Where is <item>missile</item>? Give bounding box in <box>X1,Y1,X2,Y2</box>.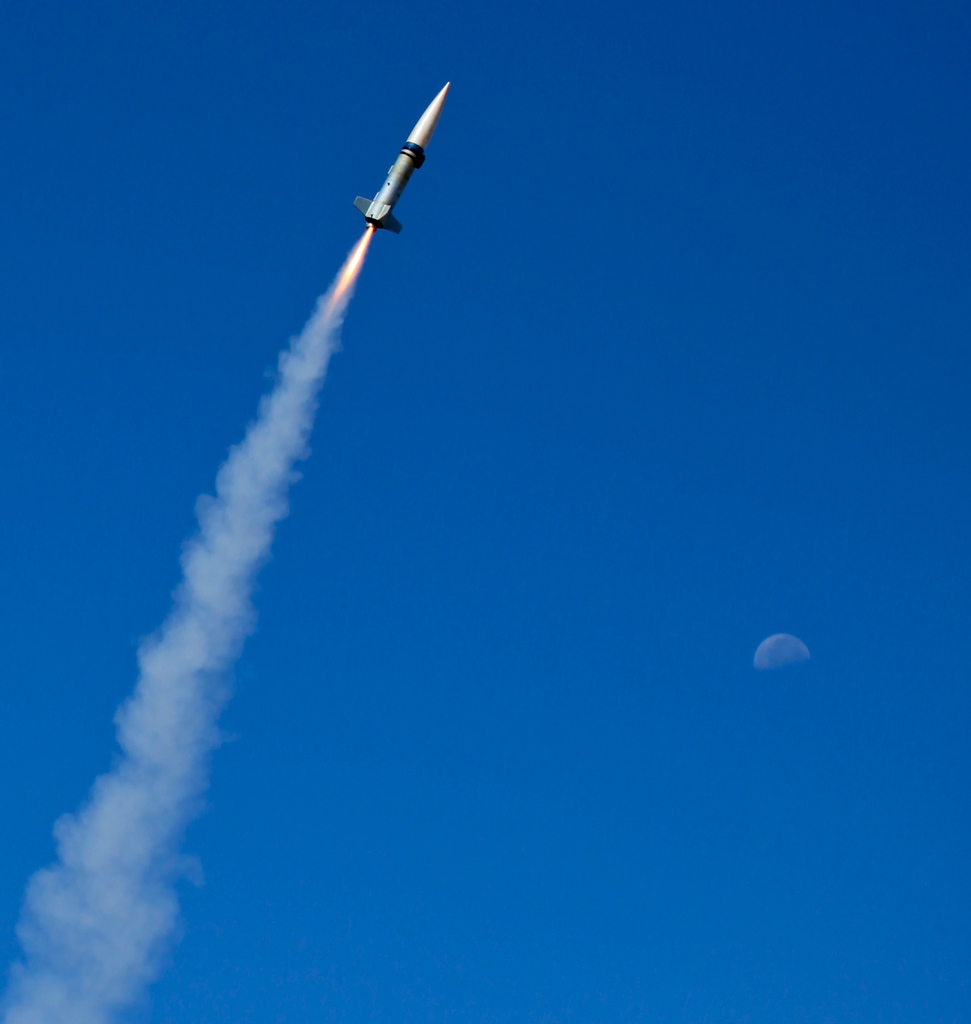
<box>348,79,453,234</box>.
